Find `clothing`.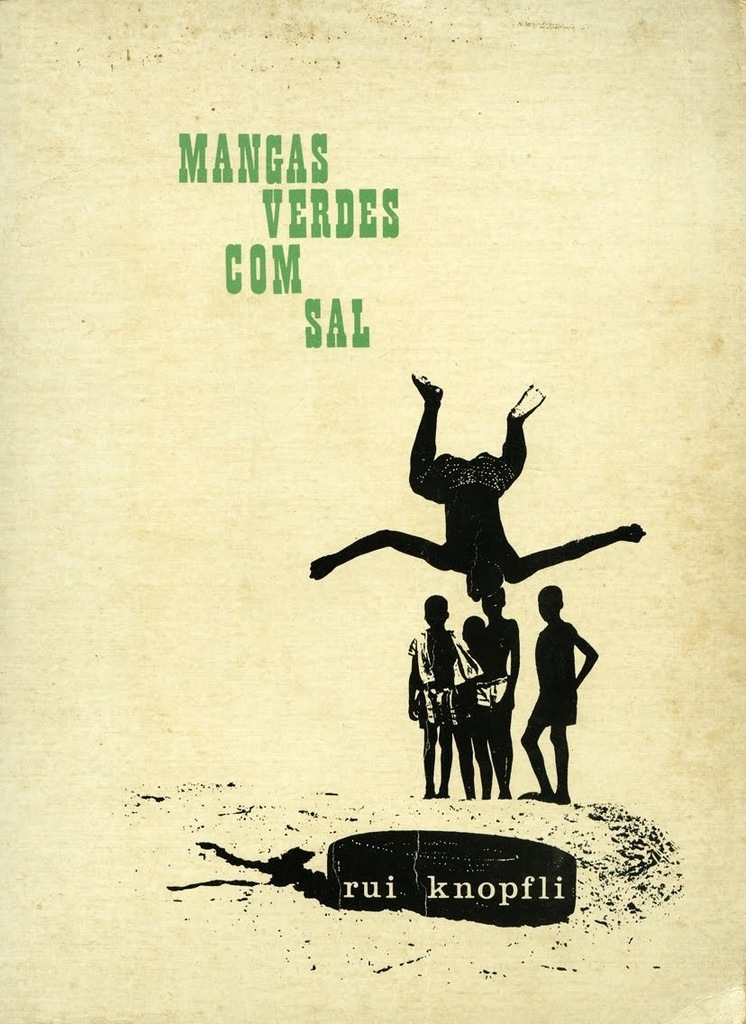
(left=419, top=448, right=513, bottom=516).
